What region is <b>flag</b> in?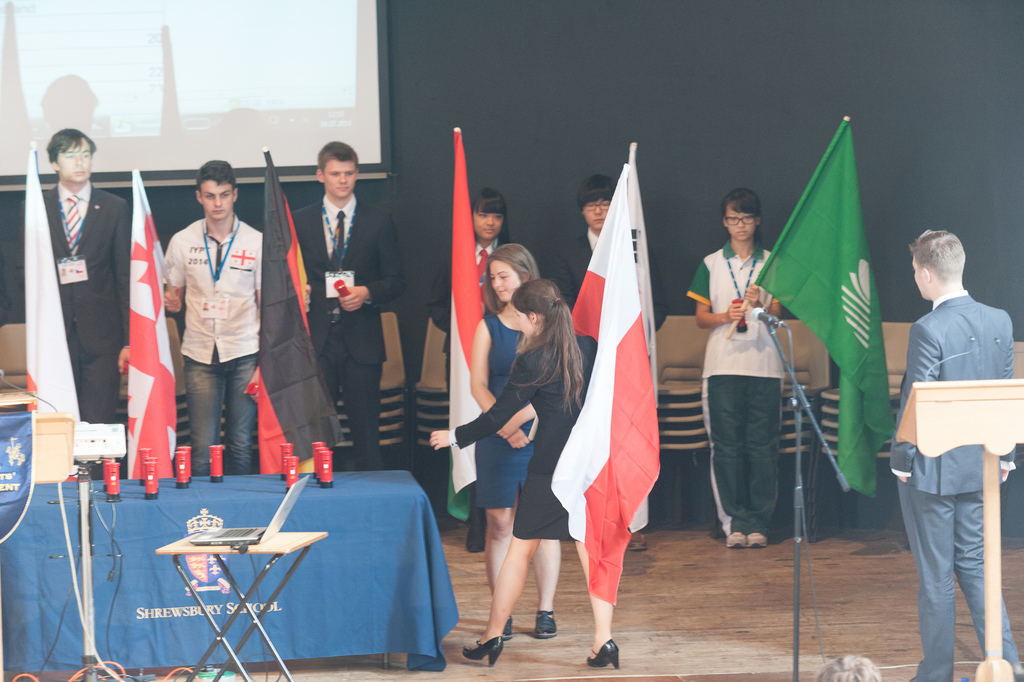
557, 165, 666, 611.
